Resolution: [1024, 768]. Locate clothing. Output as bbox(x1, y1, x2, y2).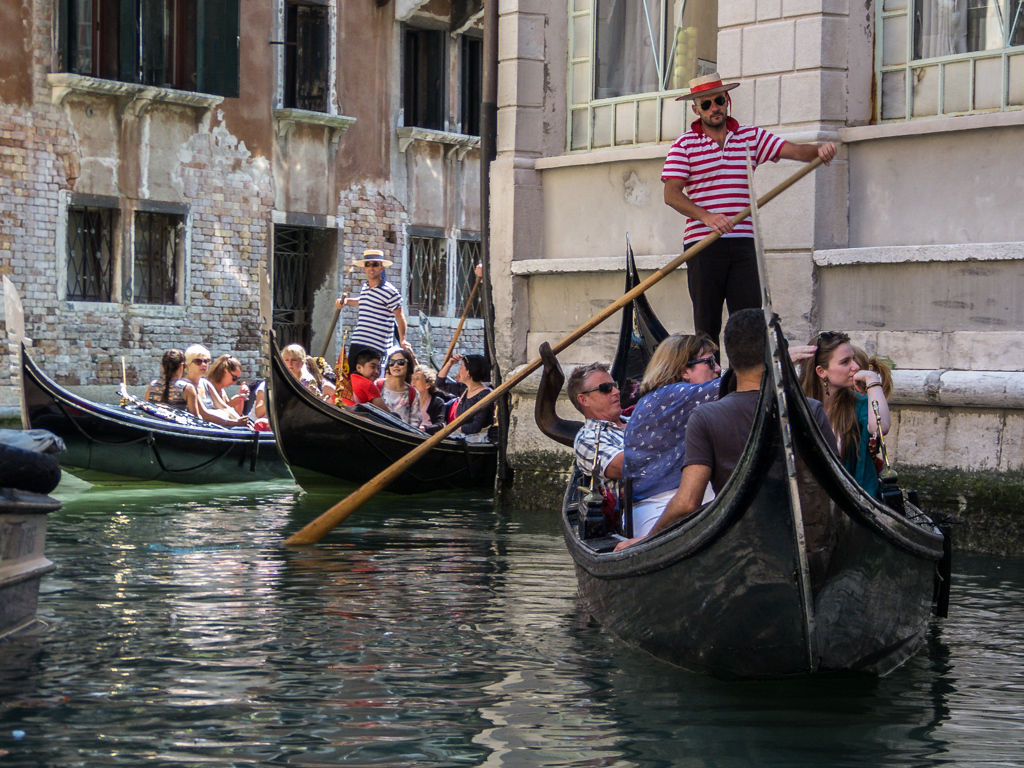
bbox(196, 376, 255, 426).
